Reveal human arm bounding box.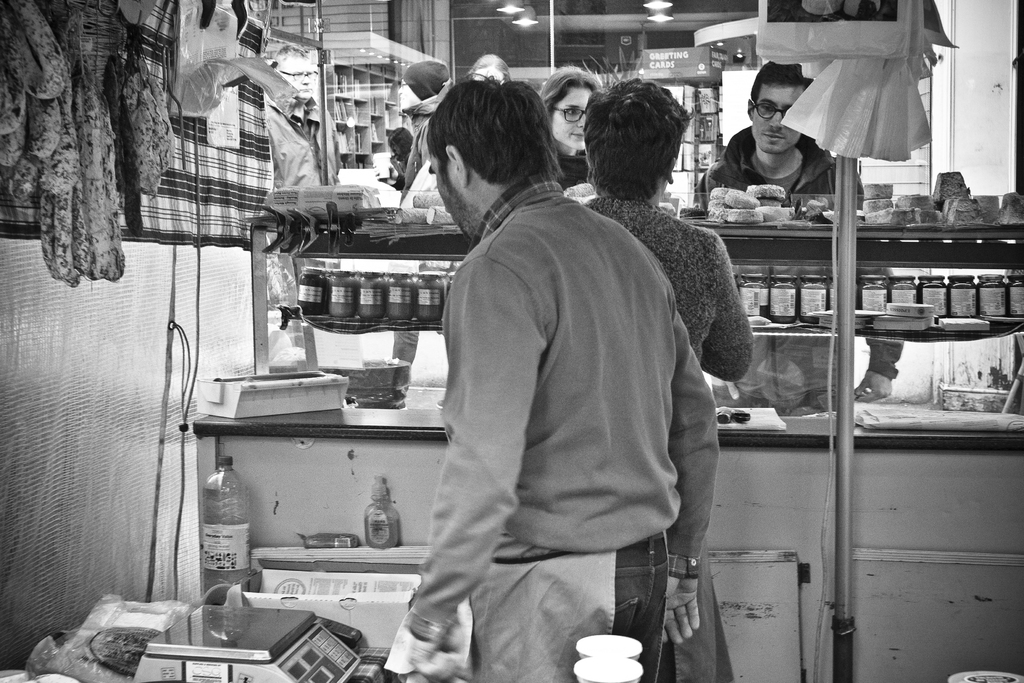
Revealed: (650, 256, 723, 653).
